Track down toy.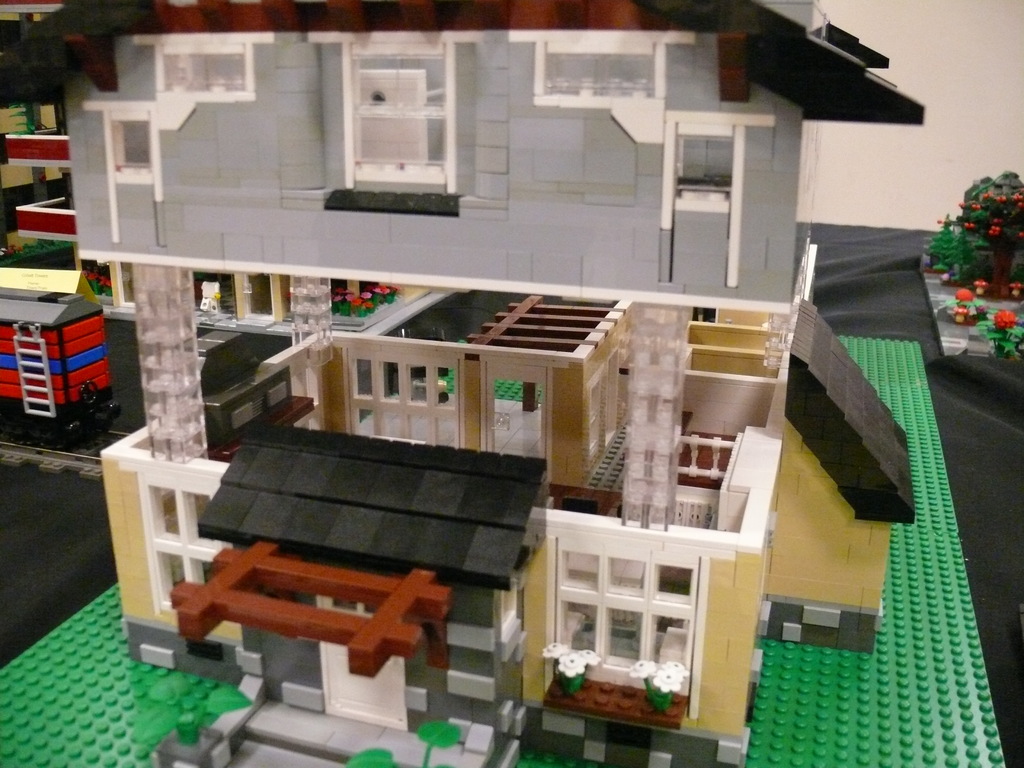
Tracked to crop(0, 0, 1005, 767).
